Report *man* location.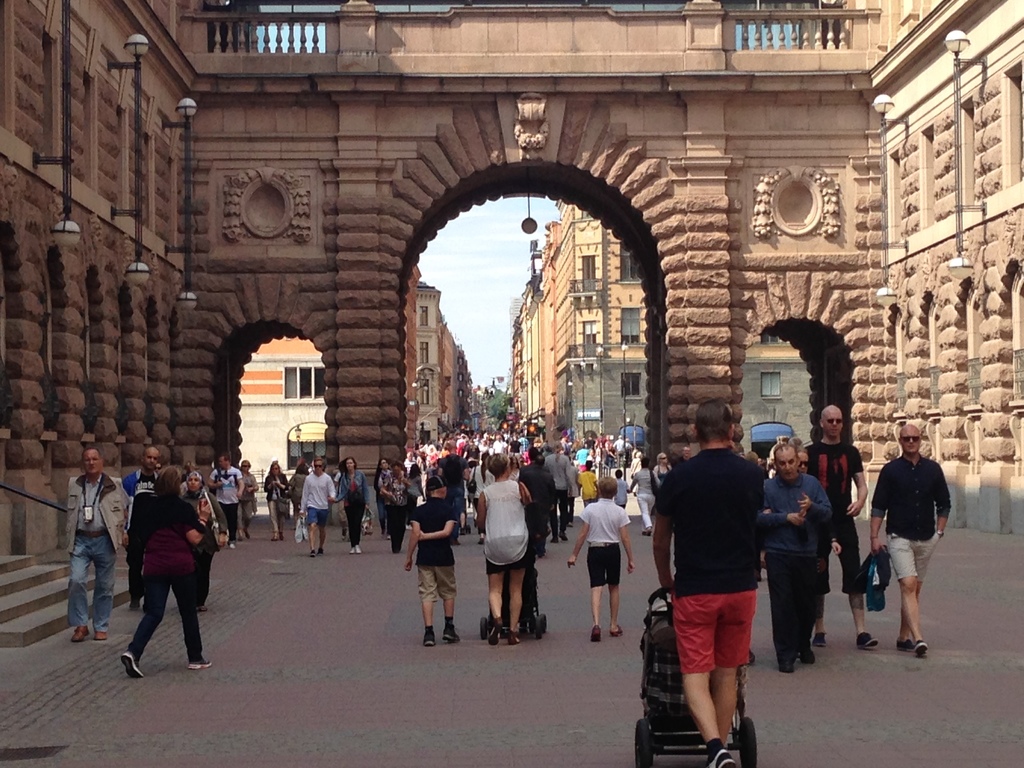
Report: select_region(584, 433, 598, 451).
